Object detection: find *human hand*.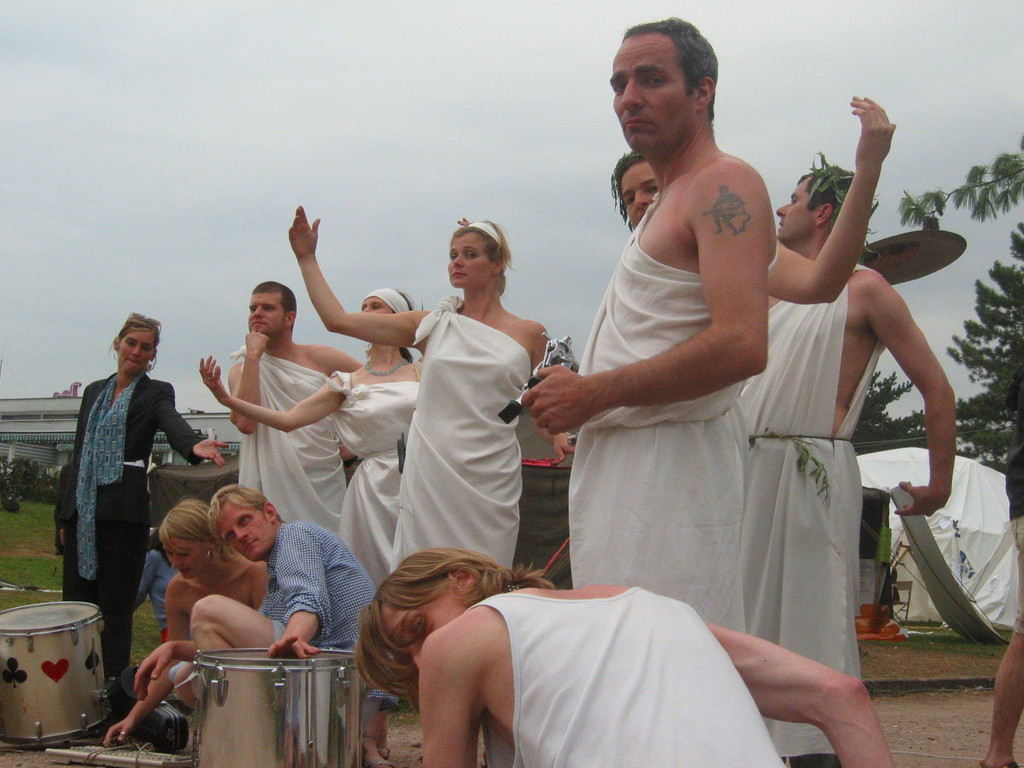
bbox(59, 525, 67, 547).
